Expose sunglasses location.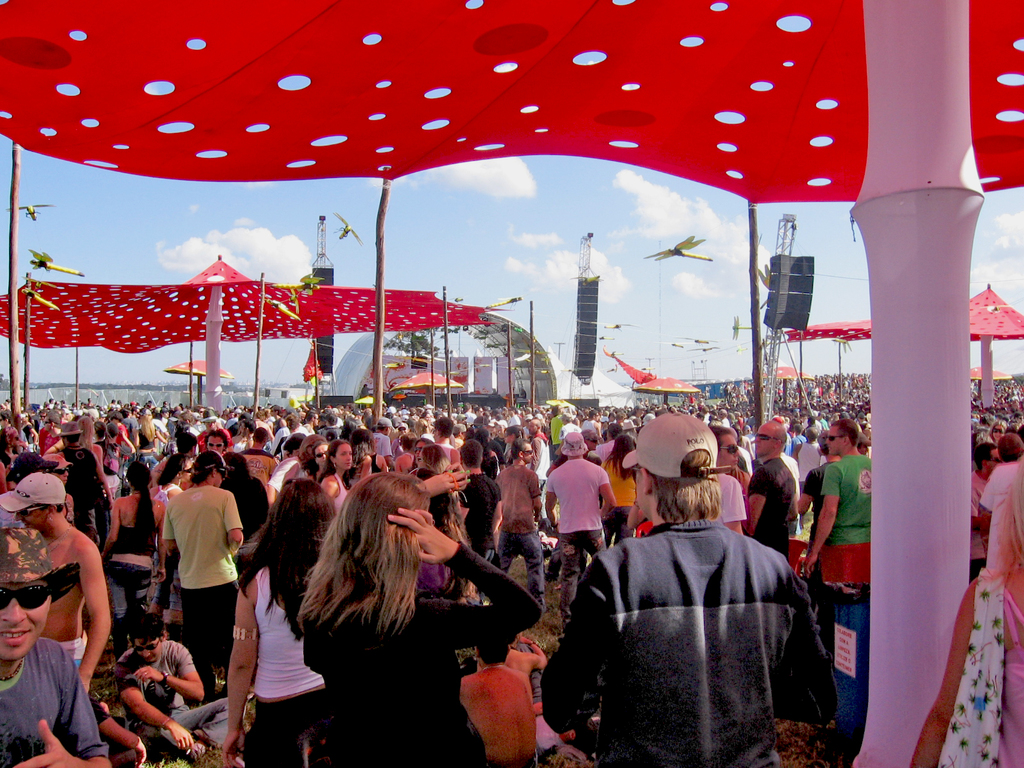
Exposed at 755, 433, 776, 440.
